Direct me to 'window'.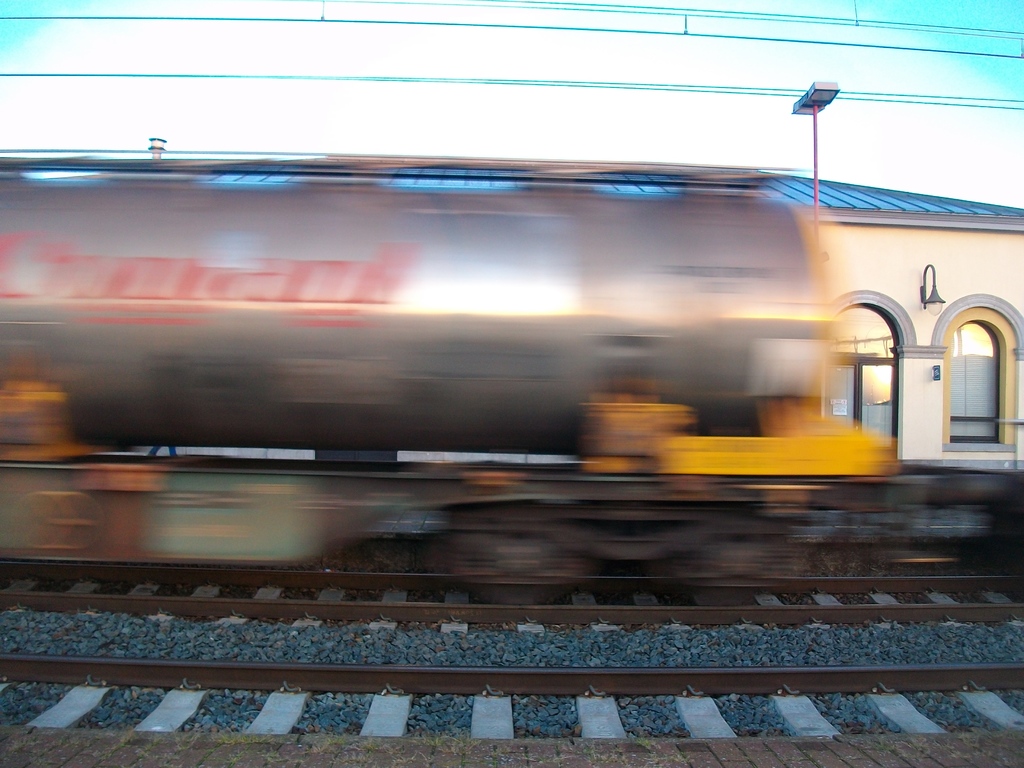
Direction: pyautogui.locateOnScreen(948, 323, 1007, 445).
